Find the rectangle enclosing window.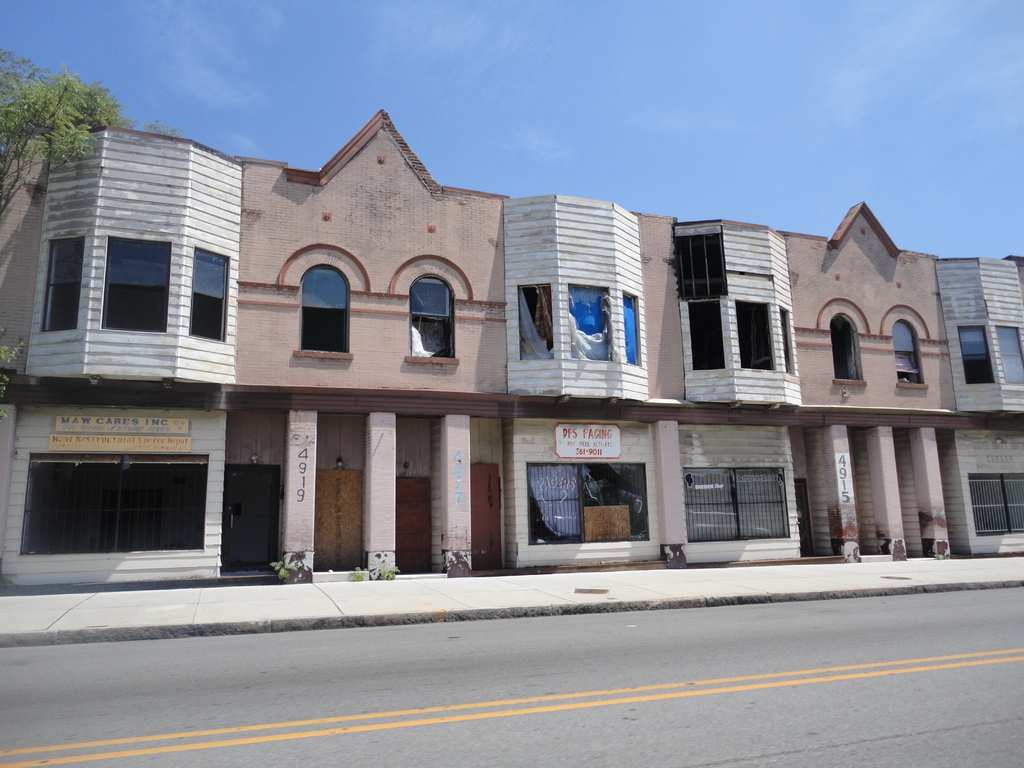
<bbox>302, 267, 347, 354</bbox>.
